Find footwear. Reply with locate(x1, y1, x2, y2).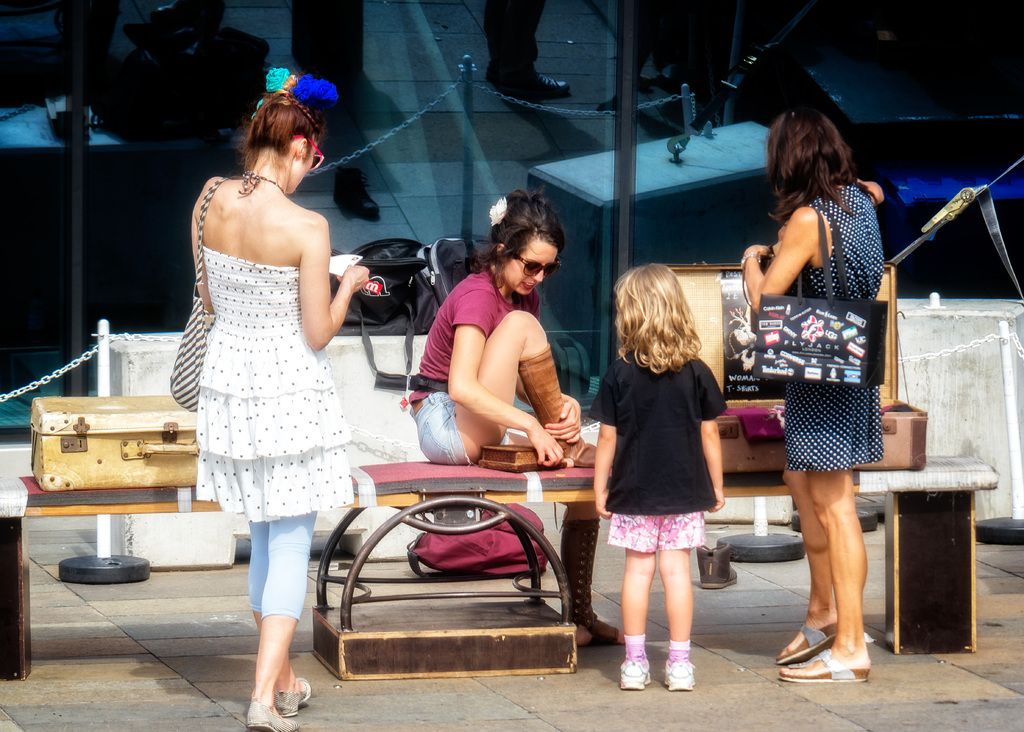
locate(664, 645, 696, 696).
